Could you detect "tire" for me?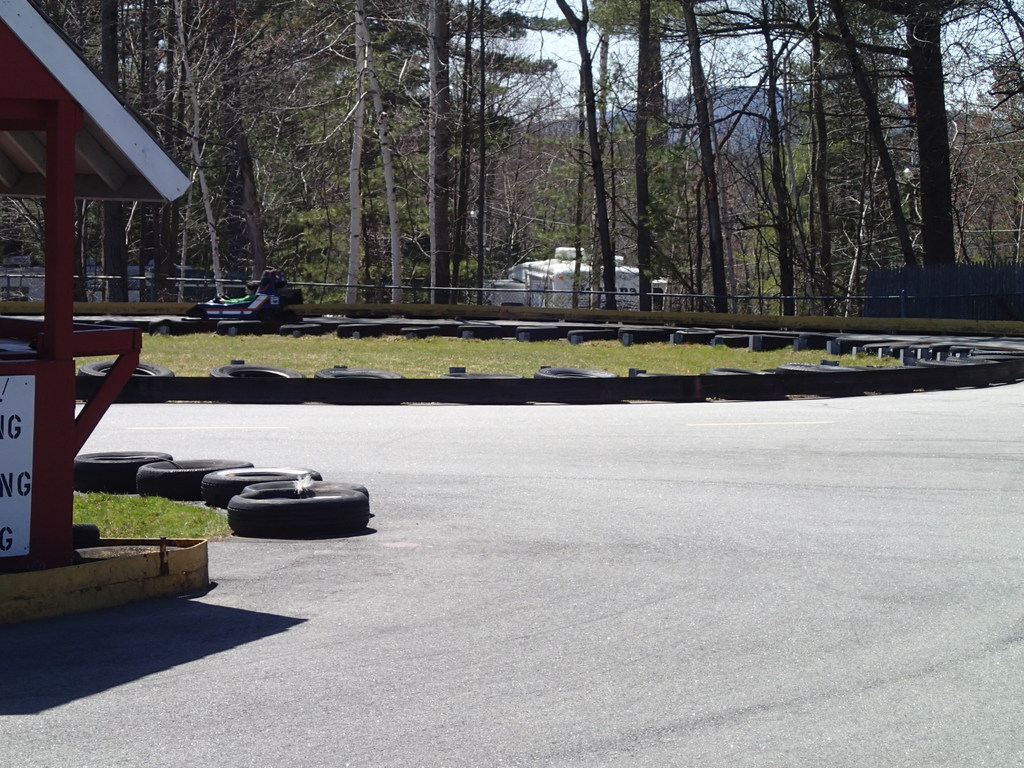
Detection result: bbox(200, 461, 318, 512).
